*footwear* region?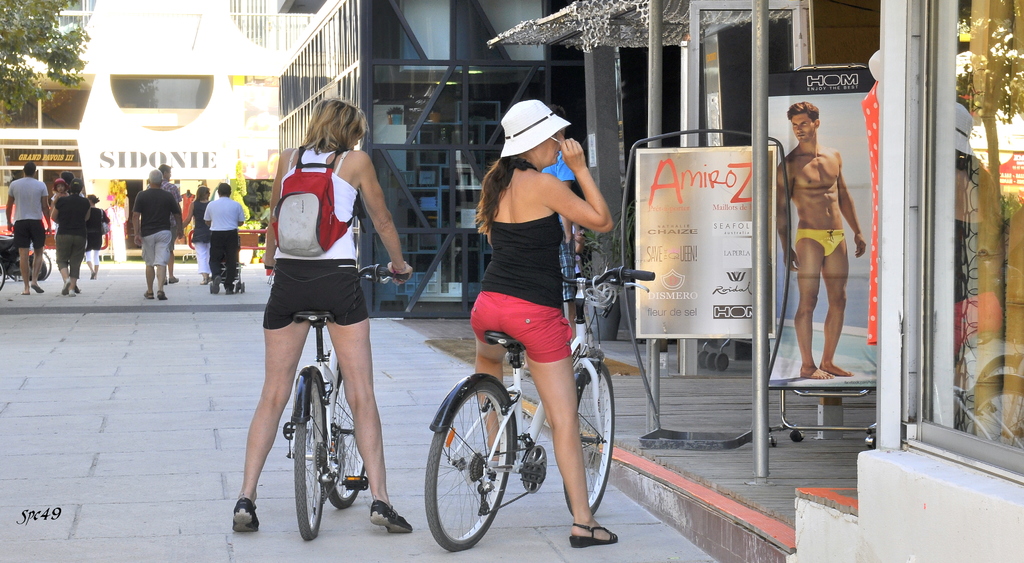
left=167, top=275, right=184, bottom=286
